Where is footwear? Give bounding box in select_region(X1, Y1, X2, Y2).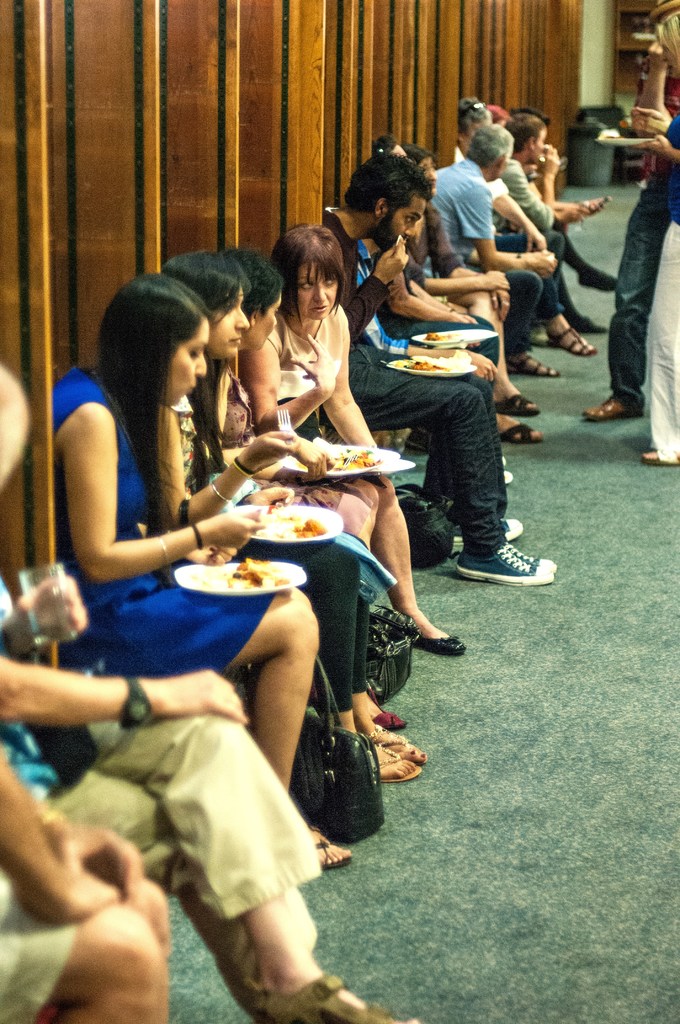
select_region(369, 707, 404, 726).
